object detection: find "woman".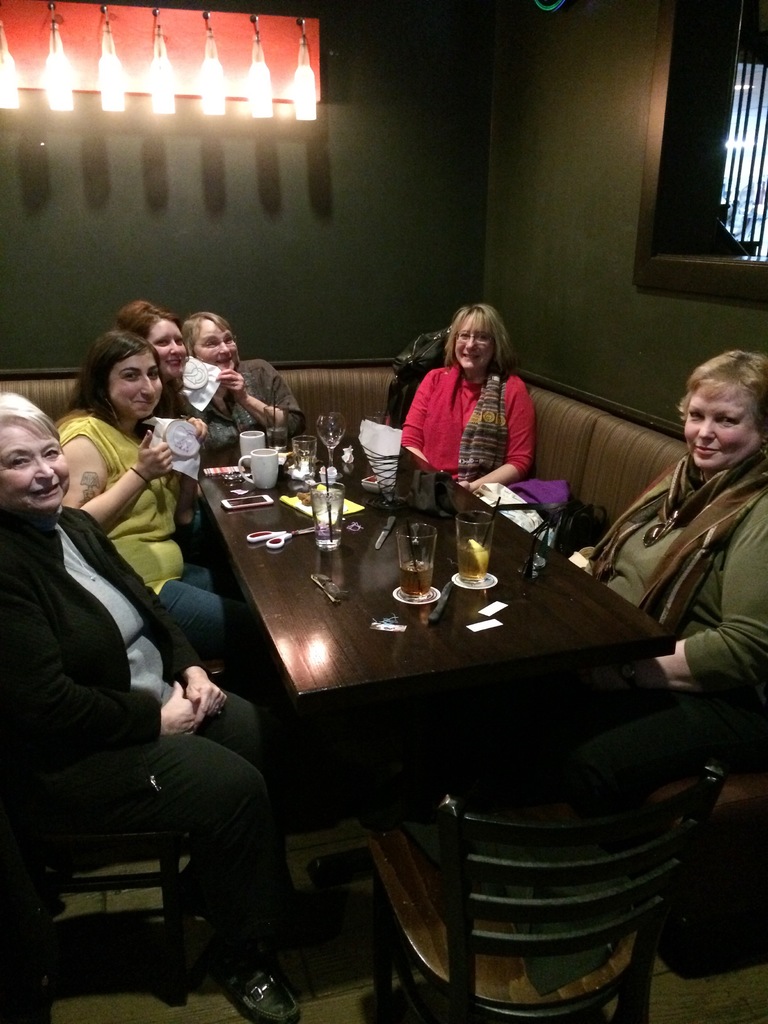
BBox(52, 338, 271, 679).
